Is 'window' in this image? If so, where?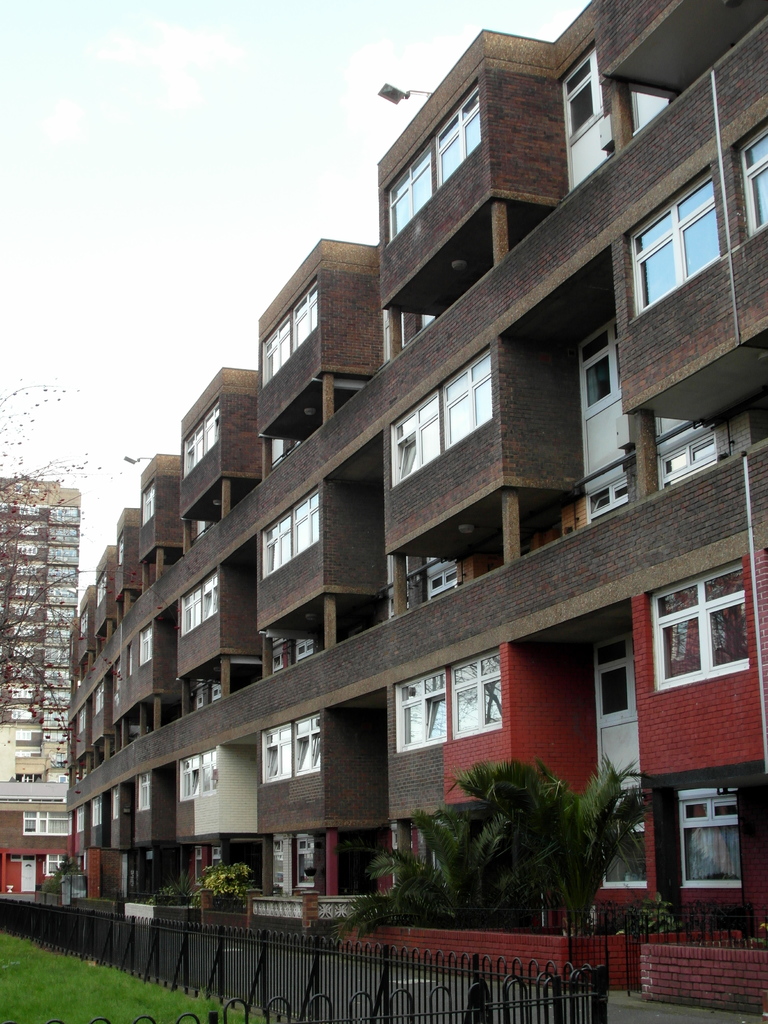
Yes, at box(676, 790, 760, 897).
